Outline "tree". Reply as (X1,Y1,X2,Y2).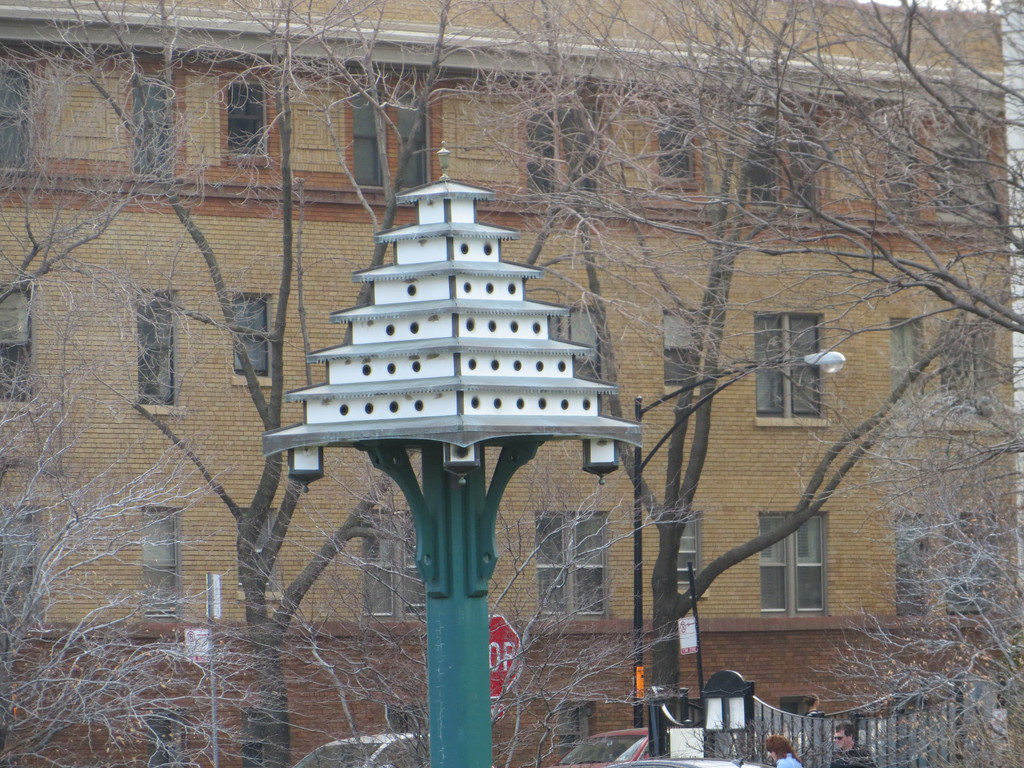
(340,0,1020,760).
